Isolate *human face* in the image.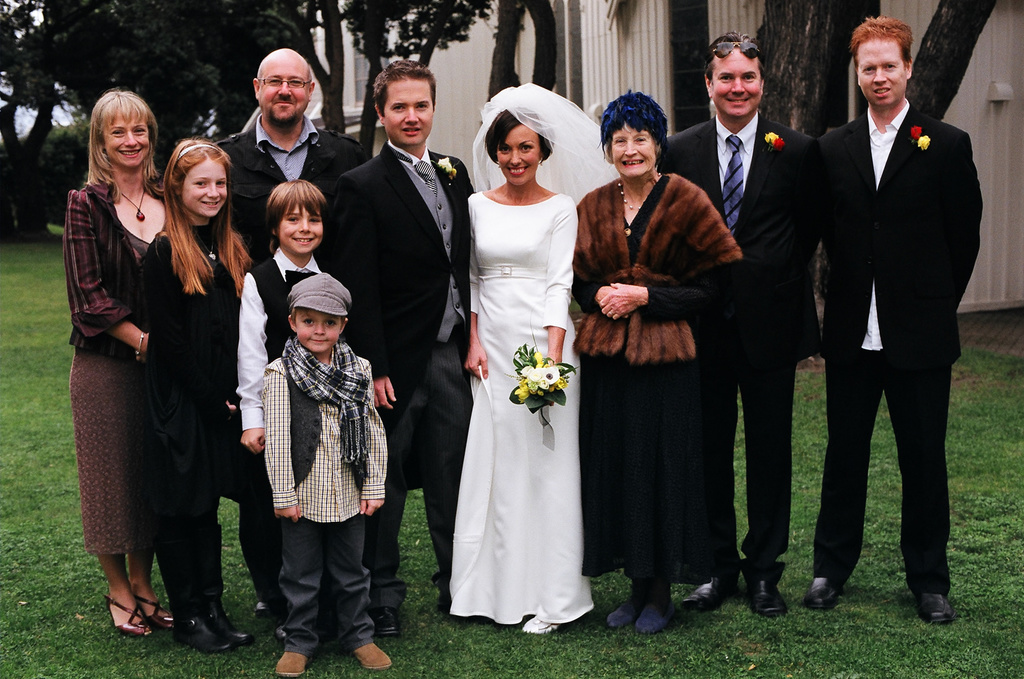
Isolated region: 294/311/341/353.
